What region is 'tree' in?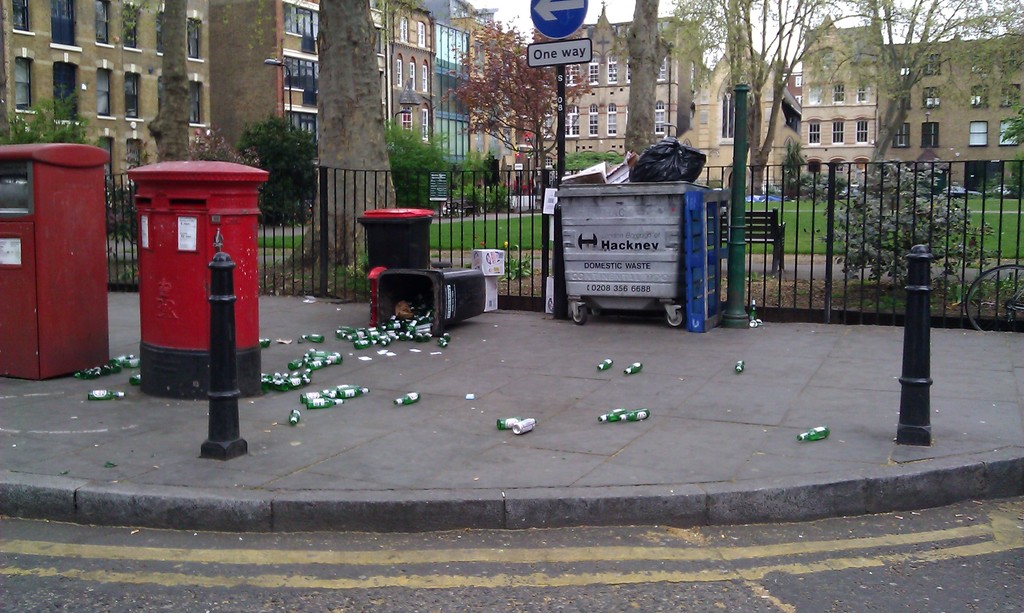
815,0,1023,194.
